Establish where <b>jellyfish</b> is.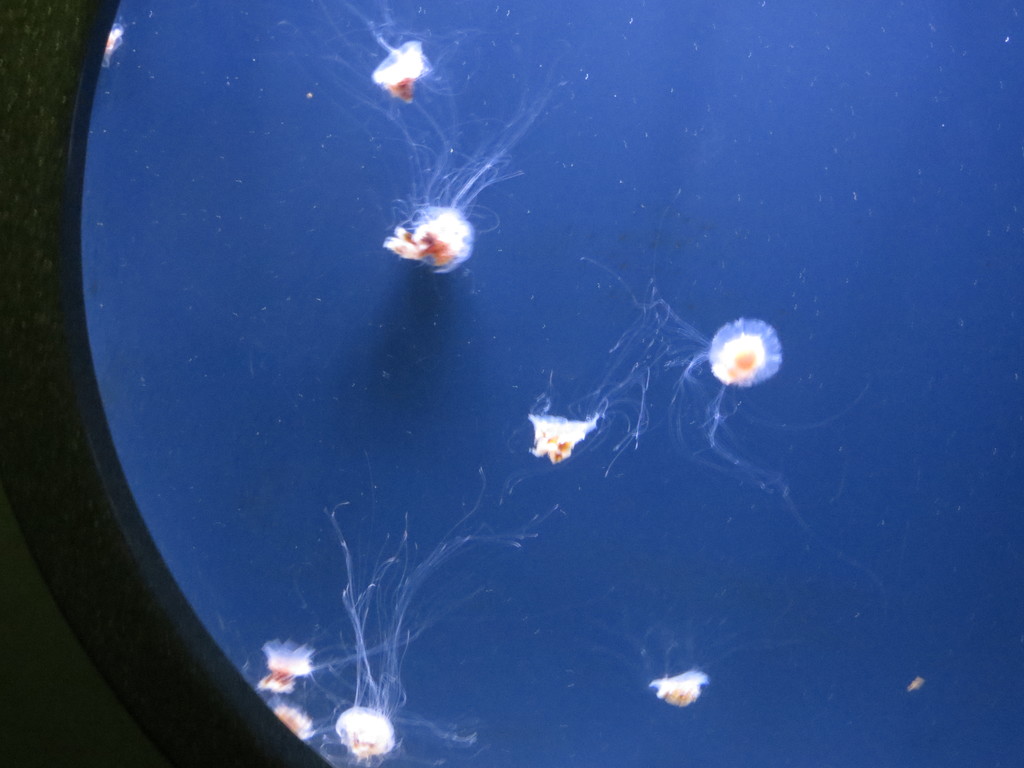
Established at 588:253:874:522.
